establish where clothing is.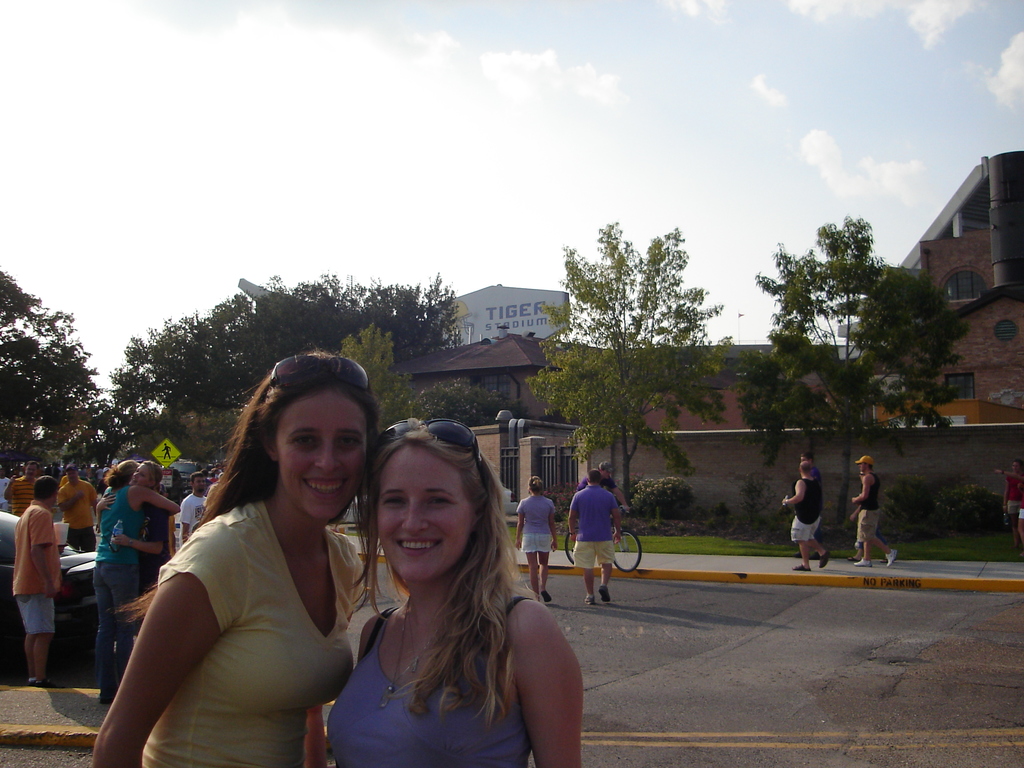
Established at detection(570, 484, 618, 566).
